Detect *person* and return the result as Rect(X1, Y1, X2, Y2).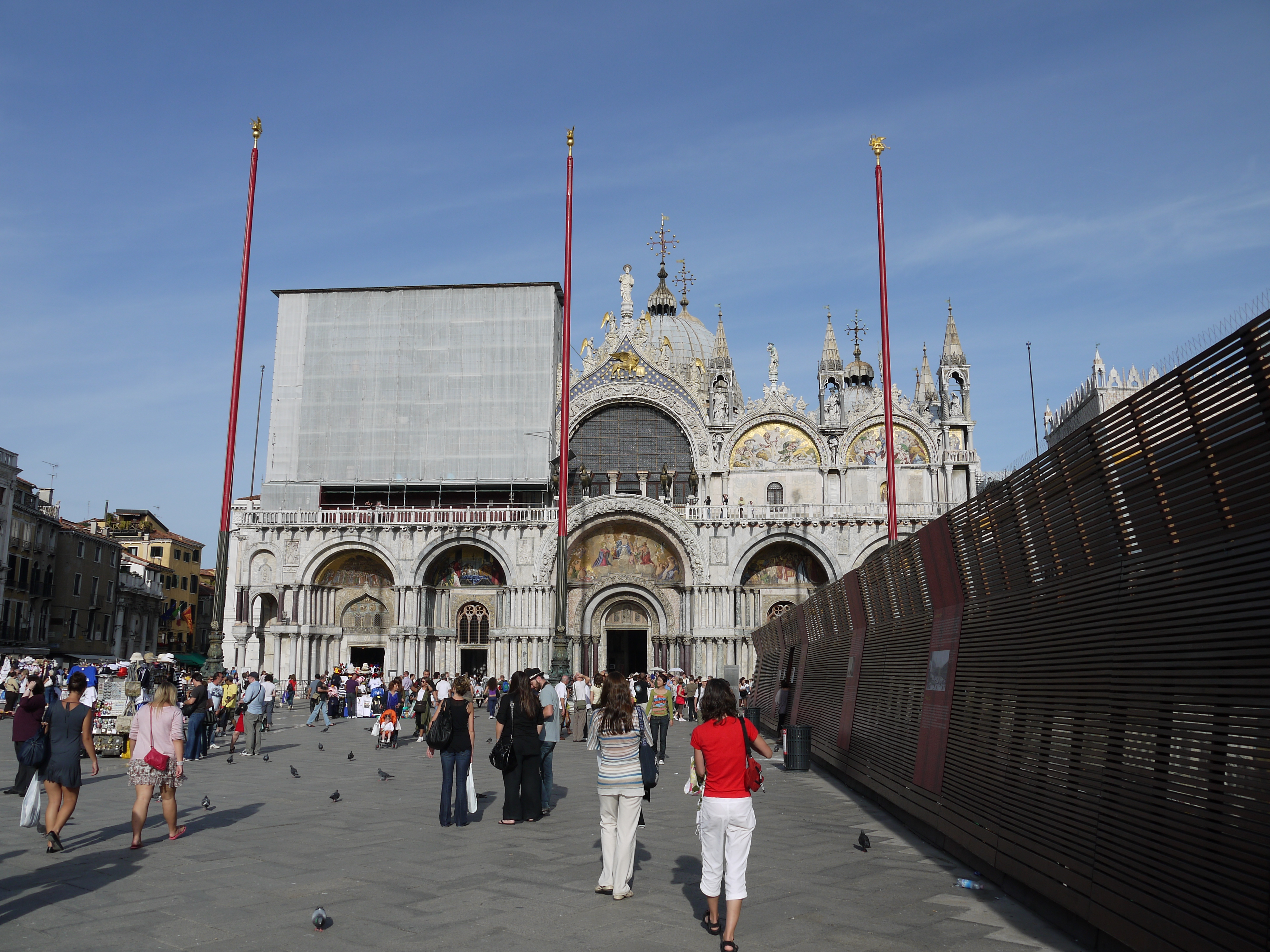
Rect(219, 215, 226, 230).
